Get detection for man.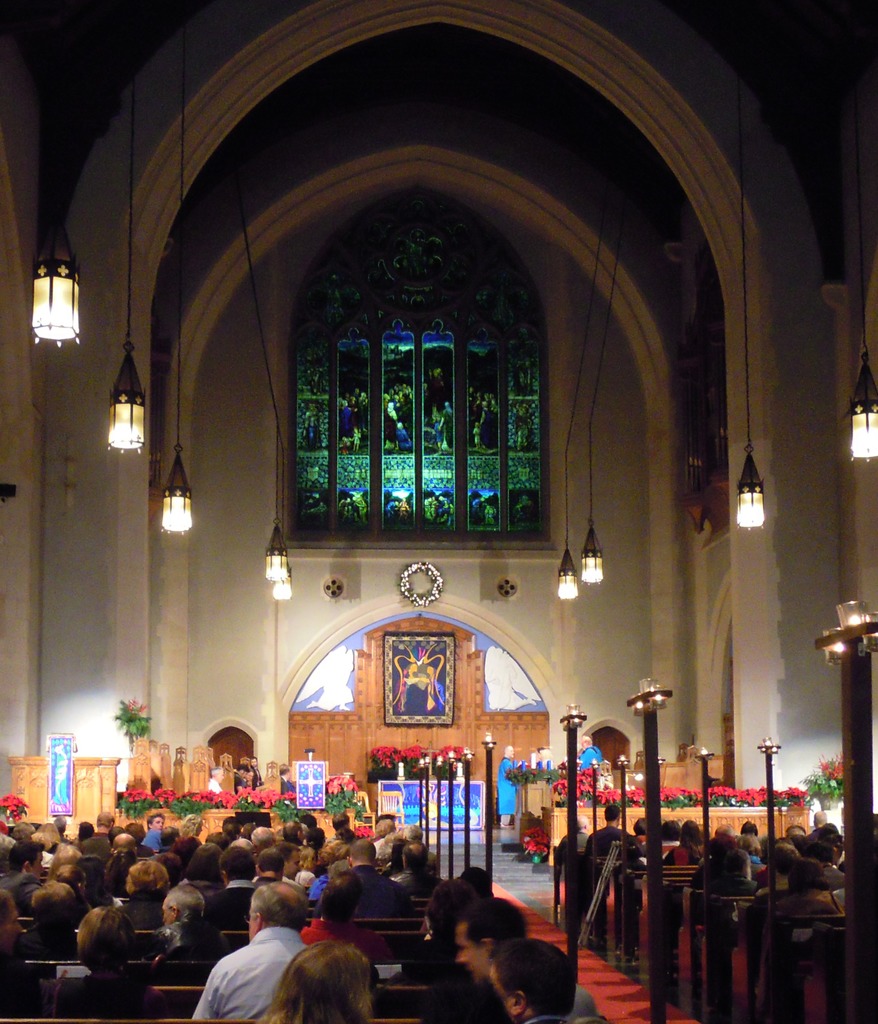
Detection: (left=227, top=836, right=255, bottom=850).
